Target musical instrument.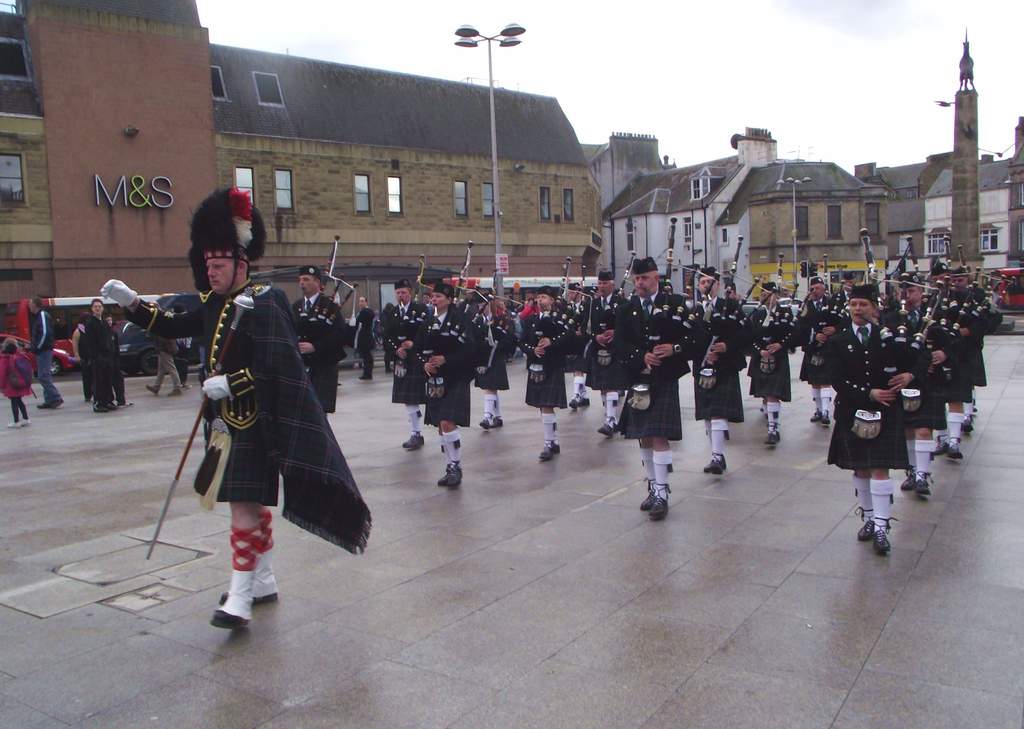
Target region: locate(688, 270, 756, 385).
